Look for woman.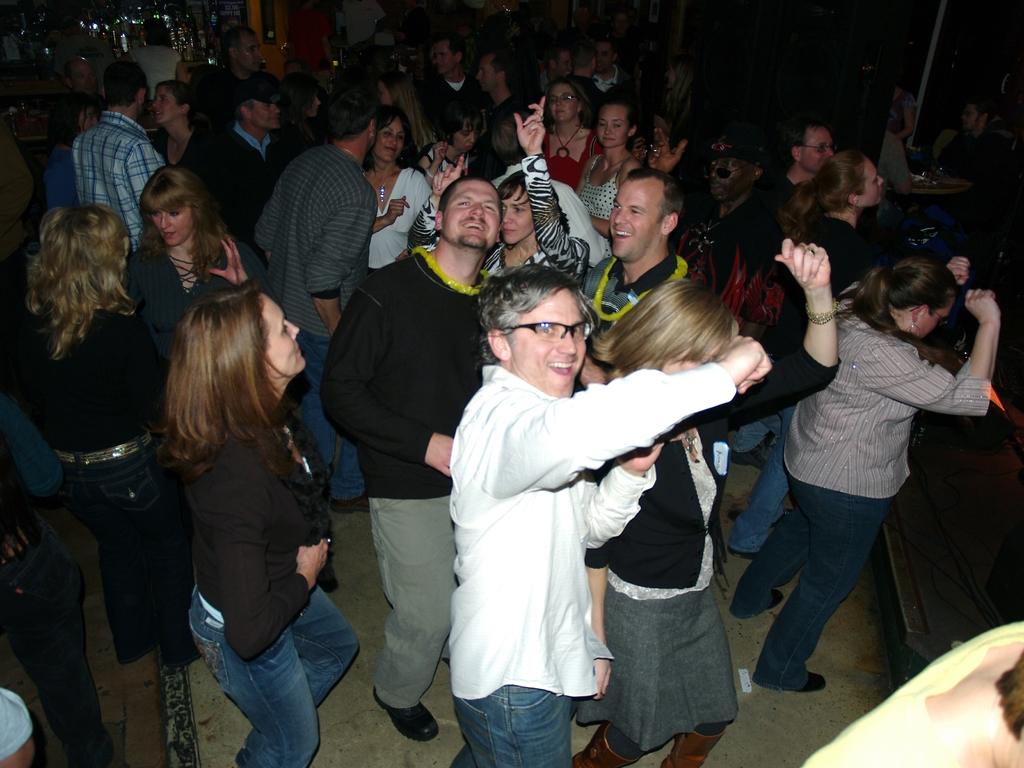
Found: [x1=537, y1=80, x2=603, y2=195].
